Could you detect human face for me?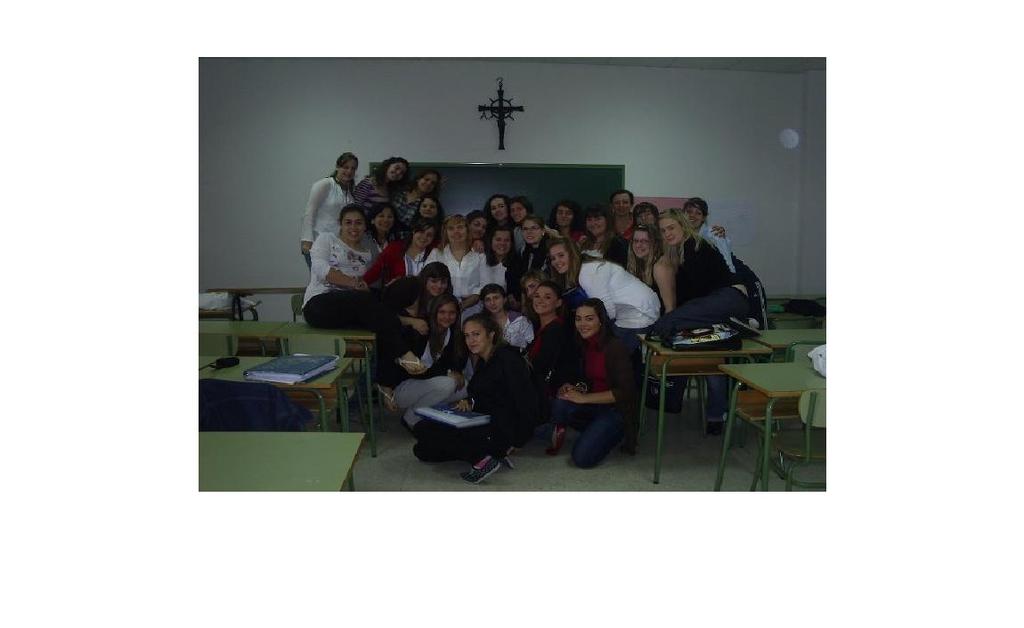
Detection result: 390 164 407 184.
